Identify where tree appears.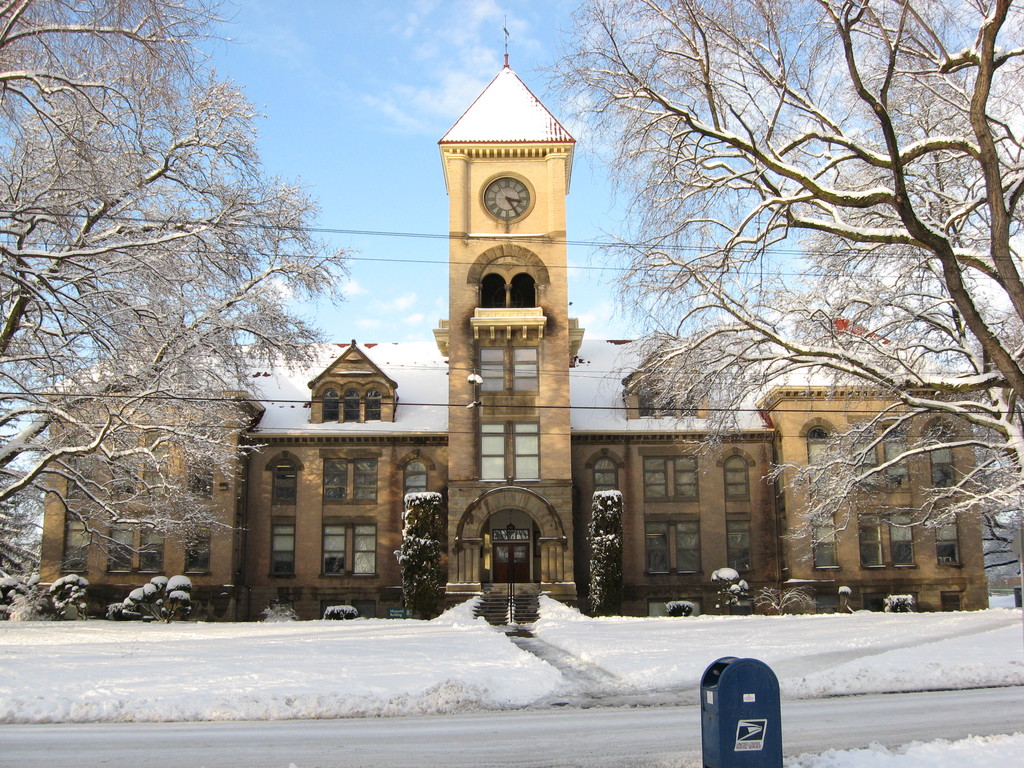
Appears at bbox=(524, 0, 1023, 566).
